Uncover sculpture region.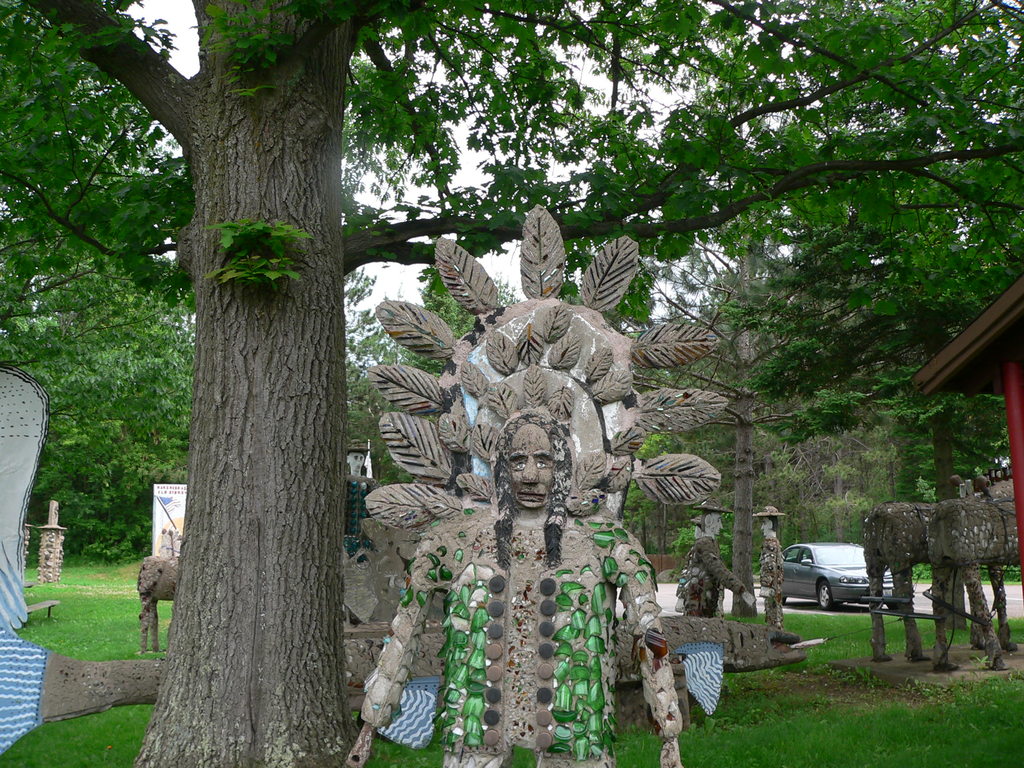
Uncovered: 344, 435, 372, 550.
